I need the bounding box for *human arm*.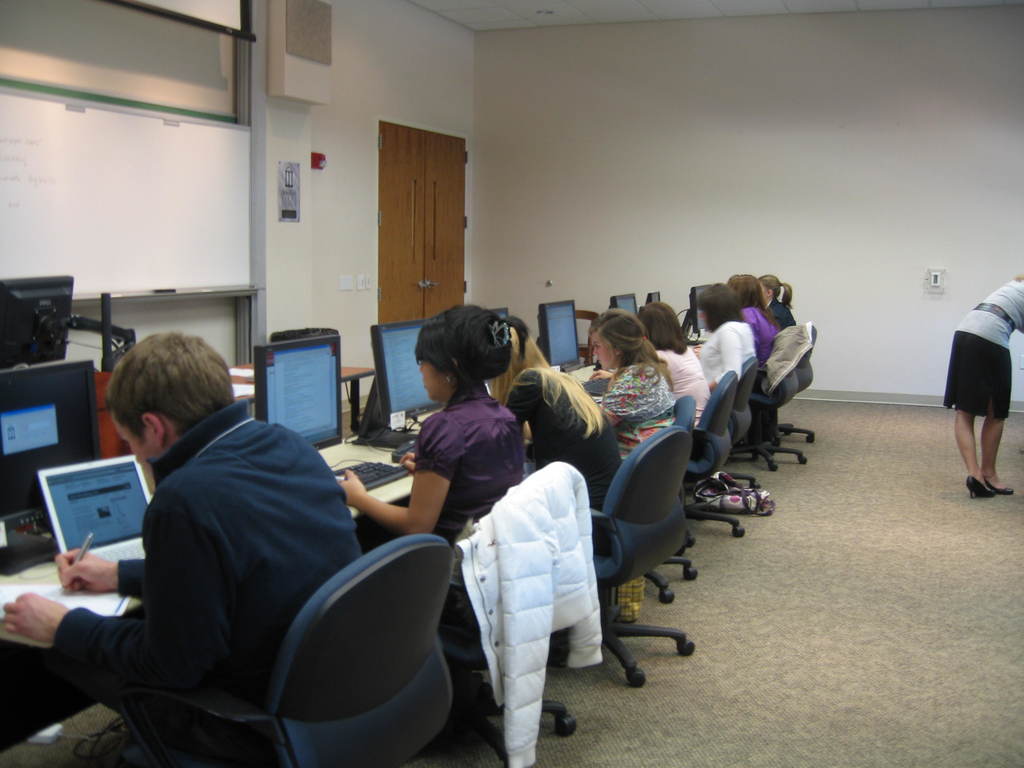
Here it is: box(7, 497, 211, 662).
